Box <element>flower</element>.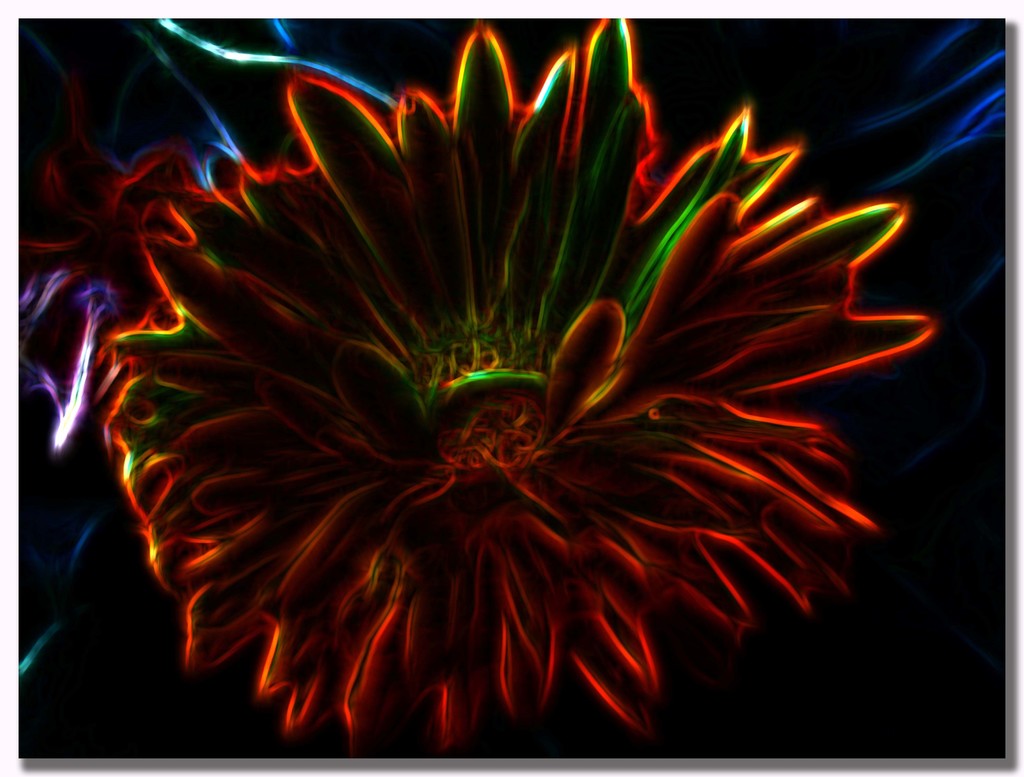
95:16:942:752.
